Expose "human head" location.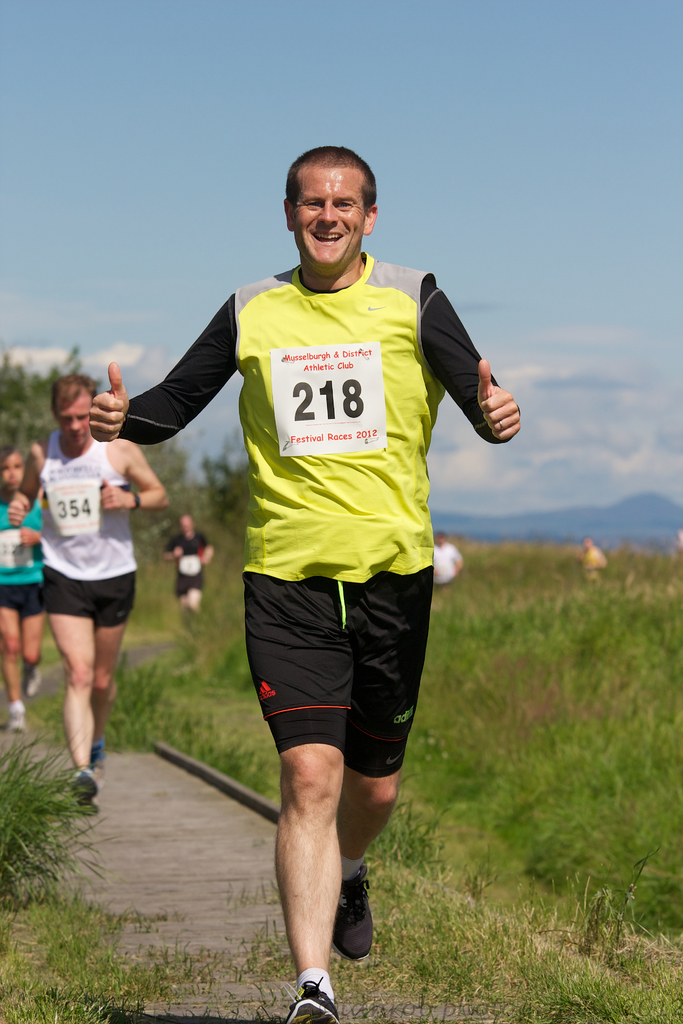
Exposed at box=[0, 447, 26, 494].
